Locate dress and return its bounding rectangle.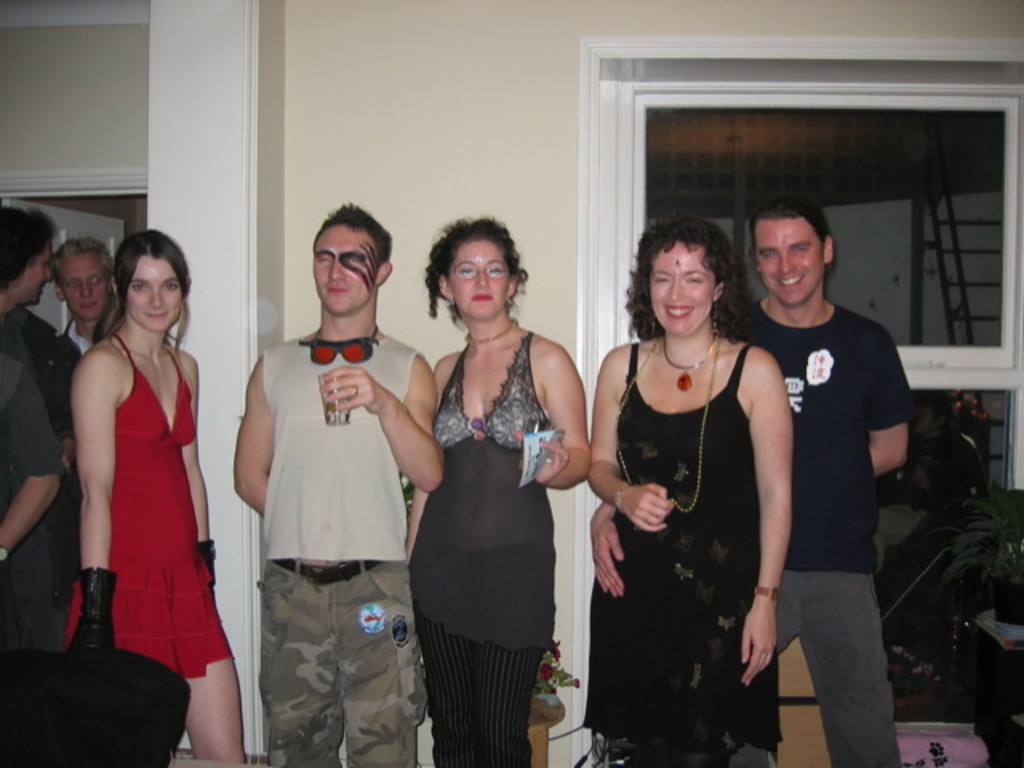
(410, 341, 550, 662).
